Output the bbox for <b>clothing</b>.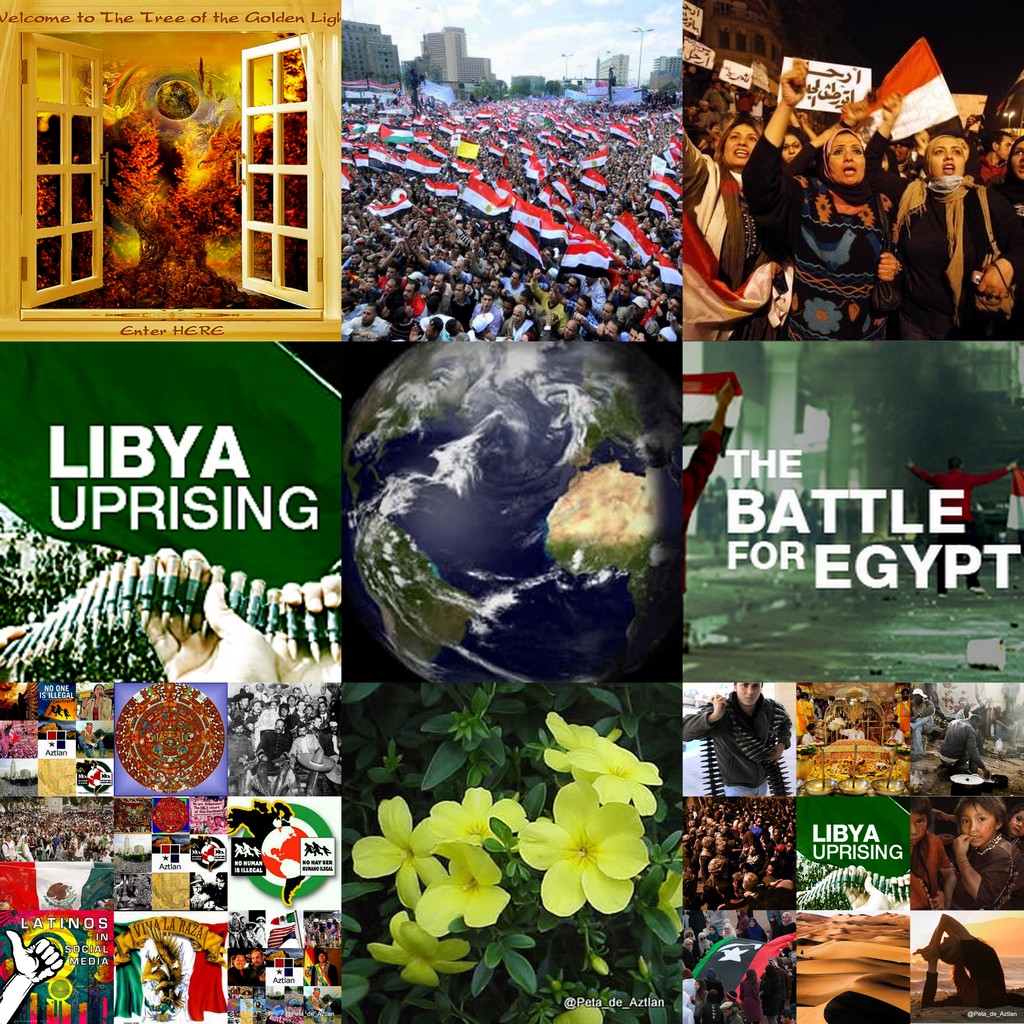
<box>932,920,1023,1012</box>.
